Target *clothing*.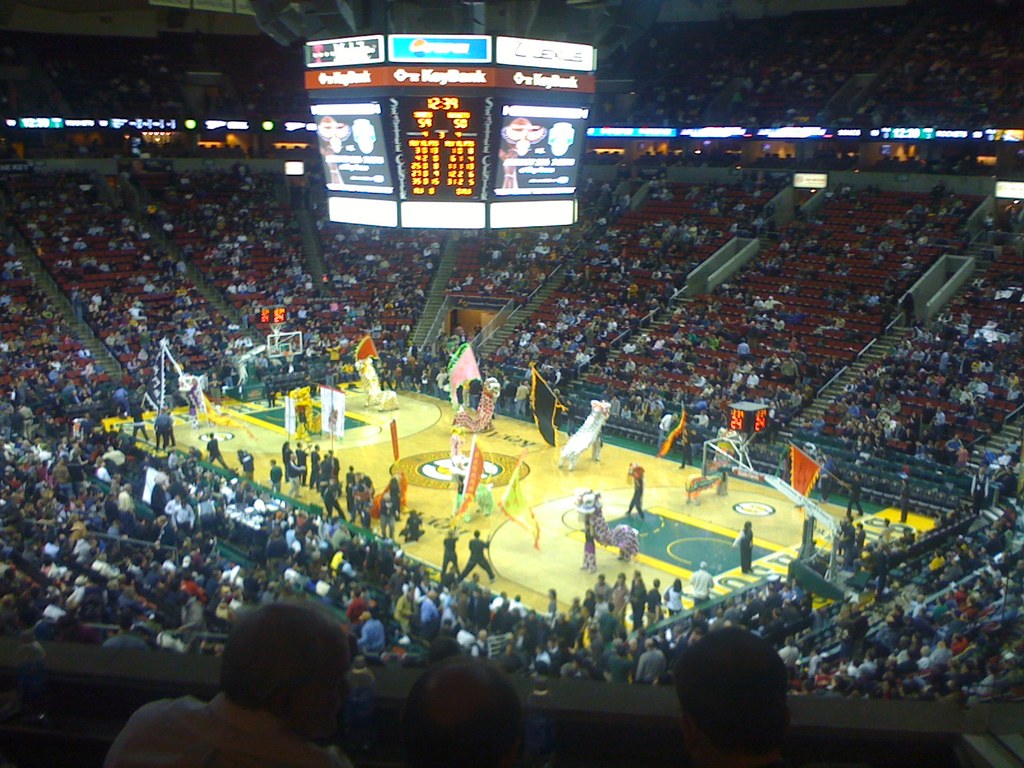
Target region: {"left": 460, "top": 538, "right": 497, "bottom": 579}.
